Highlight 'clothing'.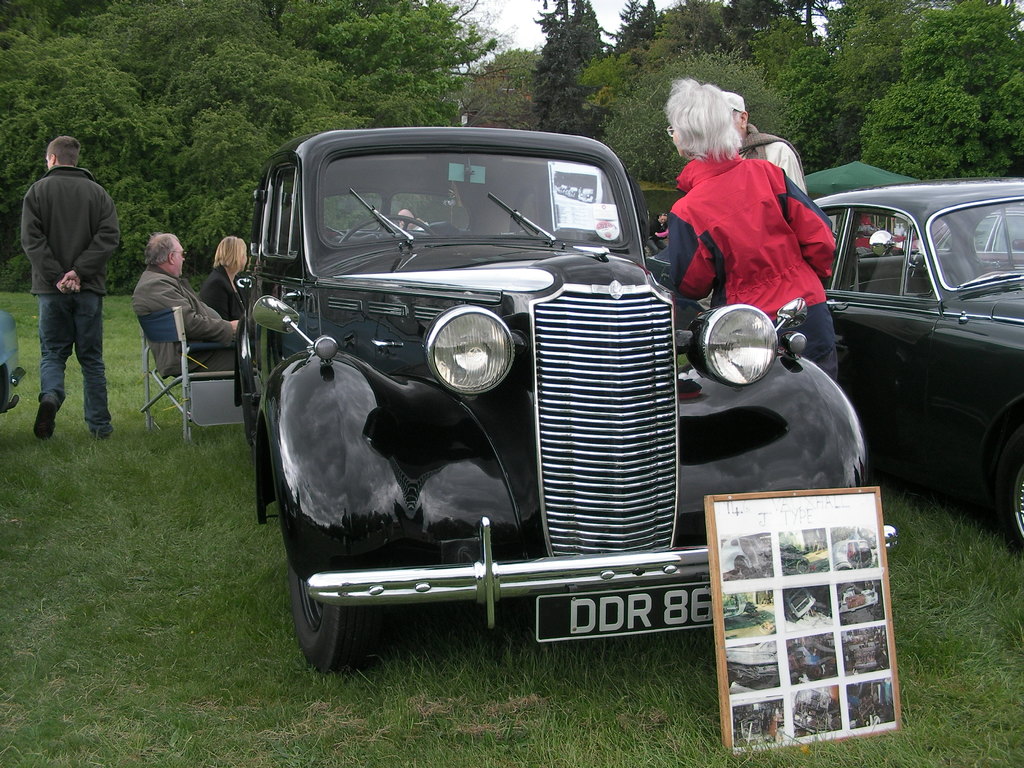
Highlighted region: box=[404, 218, 428, 231].
